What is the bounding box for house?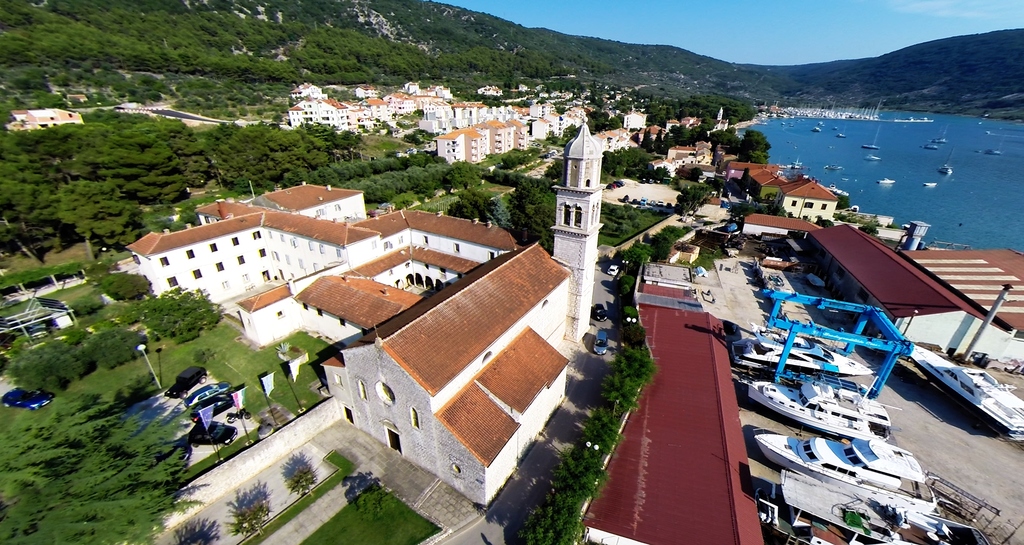
box(434, 125, 477, 165).
